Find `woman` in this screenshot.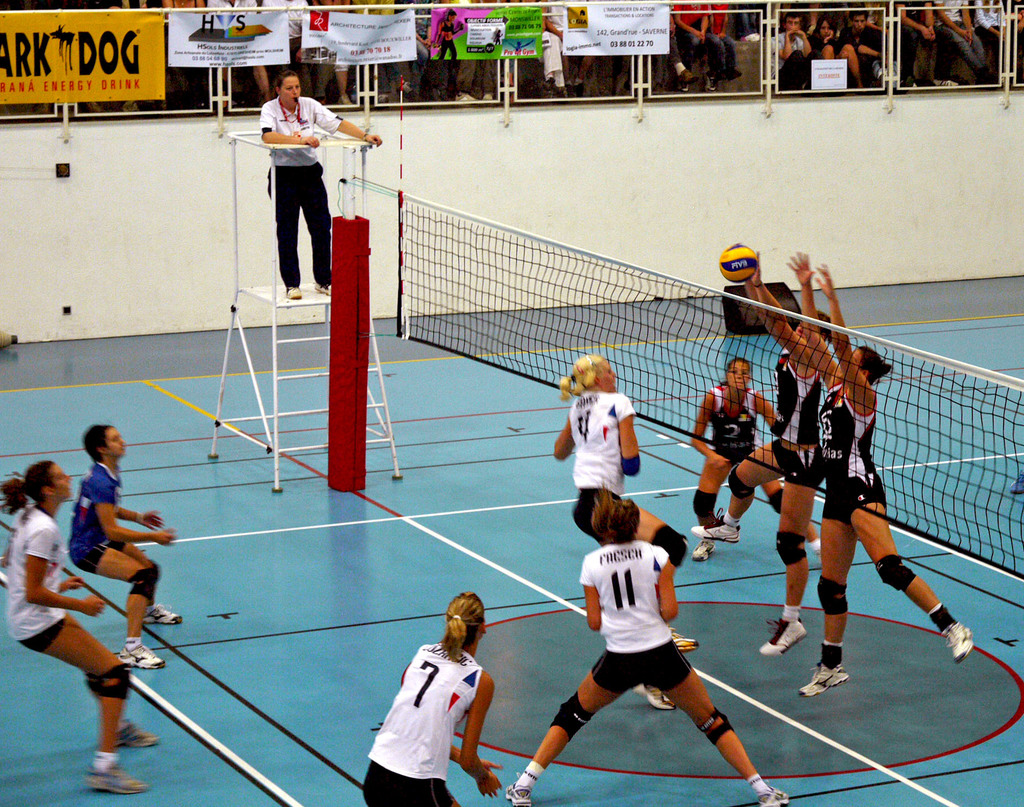
The bounding box for `woman` is <box>692,251,834,660</box>.
